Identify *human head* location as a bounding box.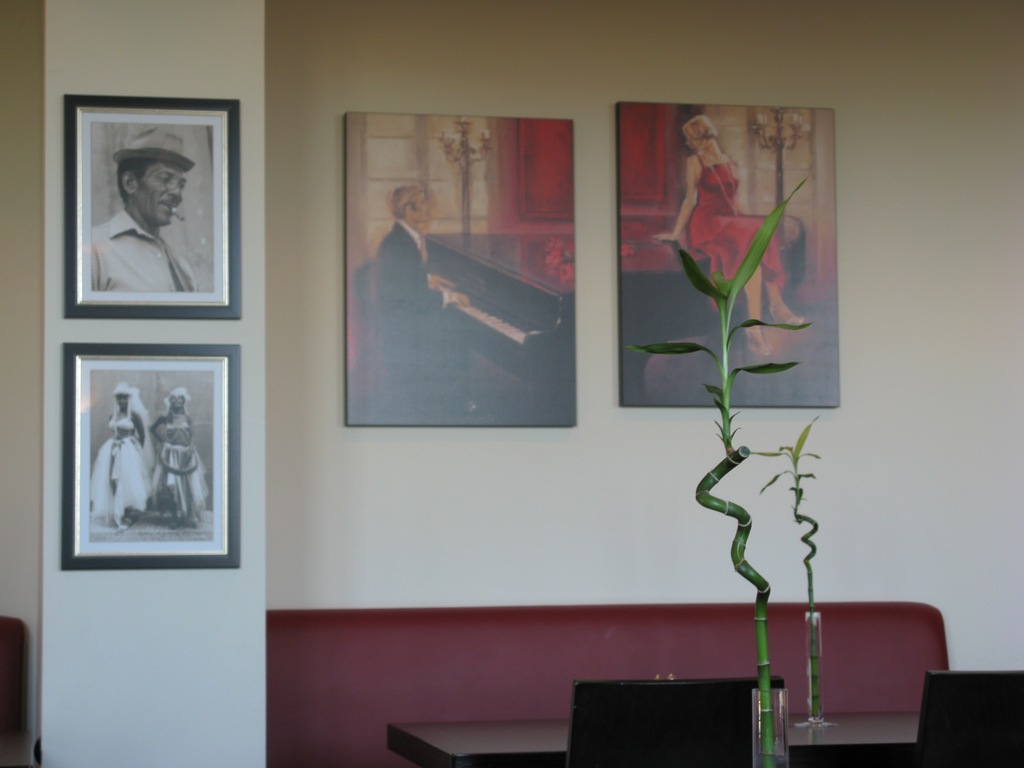
region(393, 180, 431, 226).
